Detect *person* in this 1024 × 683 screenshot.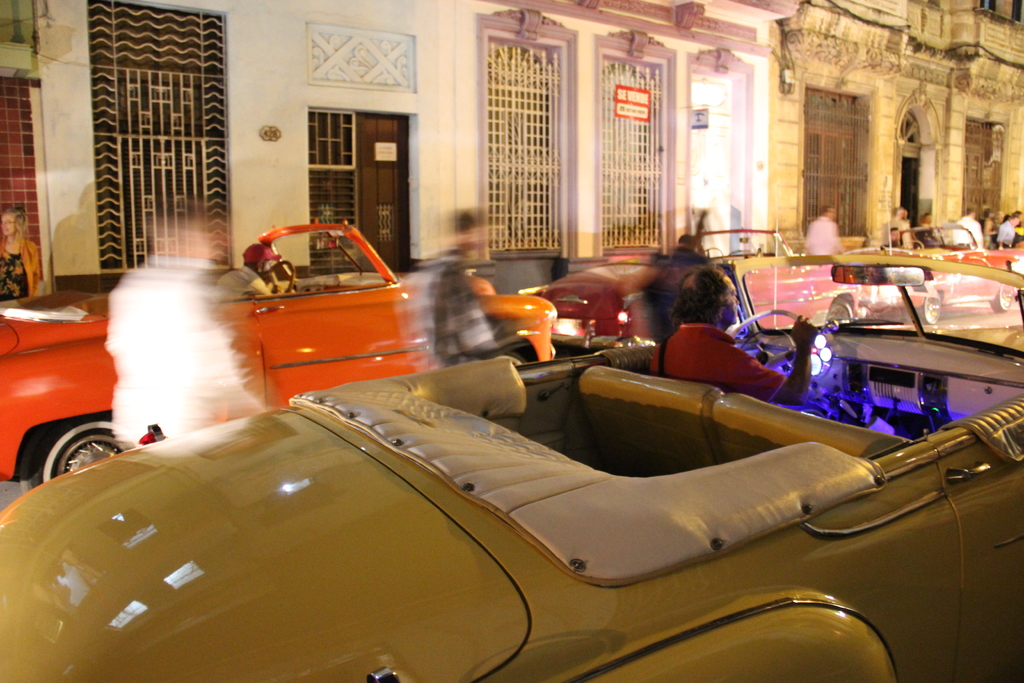
Detection: 1016, 210, 1021, 220.
